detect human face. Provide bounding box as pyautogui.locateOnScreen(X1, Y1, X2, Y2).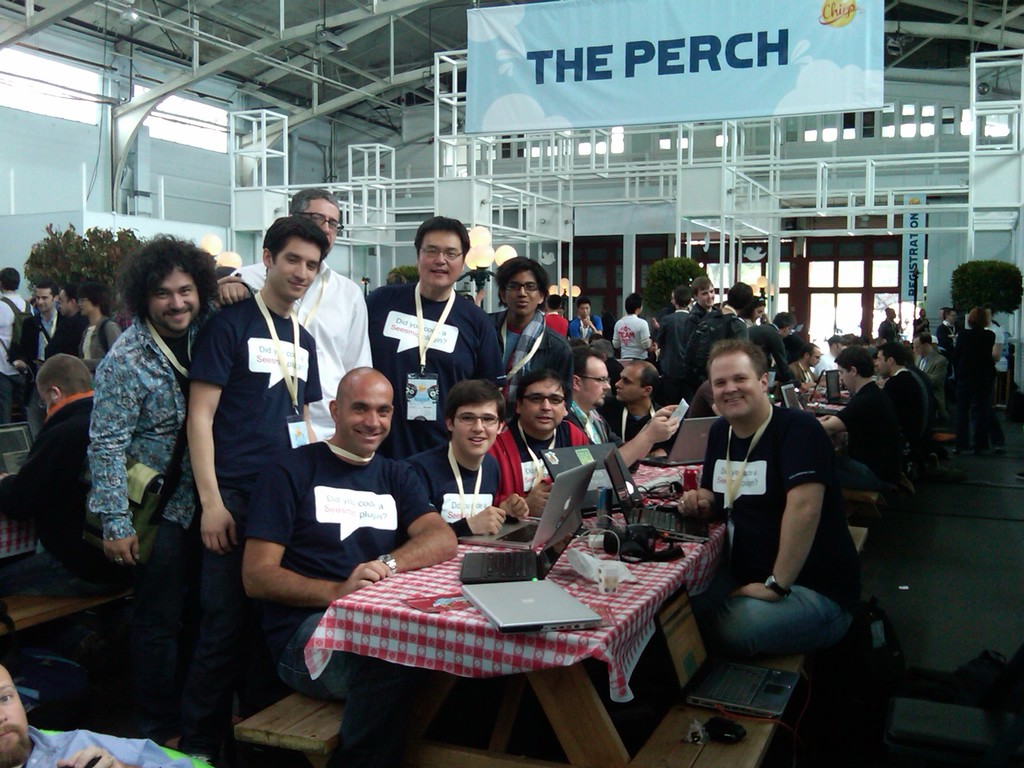
pyautogui.locateOnScreen(506, 269, 540, 315).
